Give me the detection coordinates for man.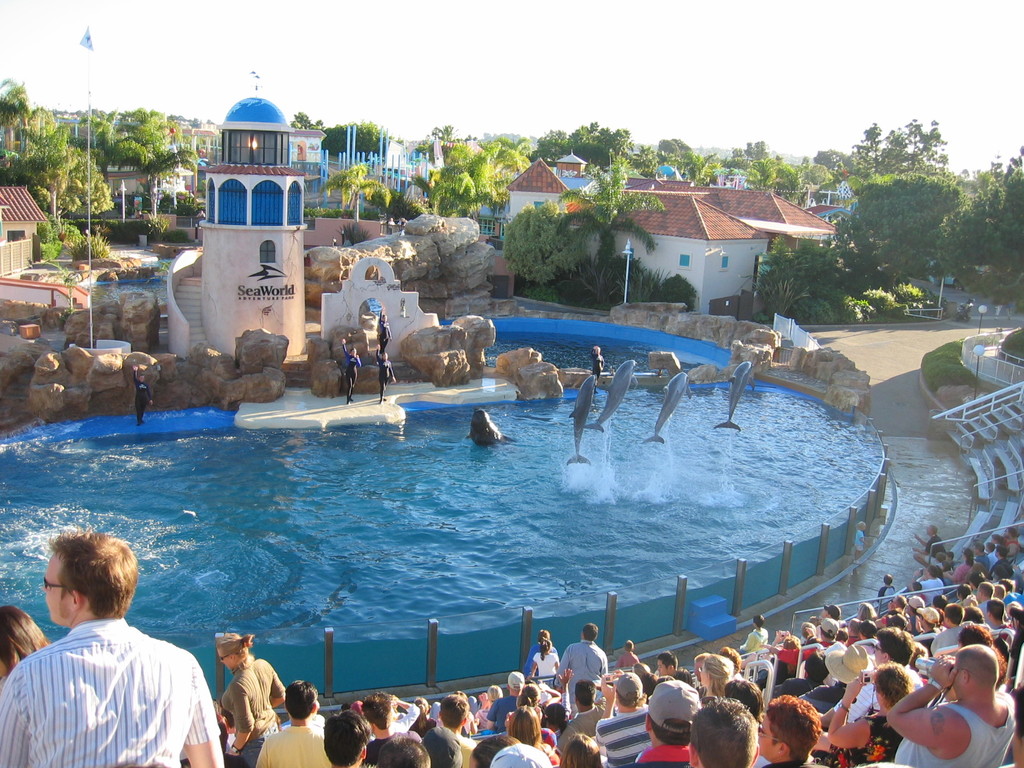
<box>654,655,694,693</box>.
